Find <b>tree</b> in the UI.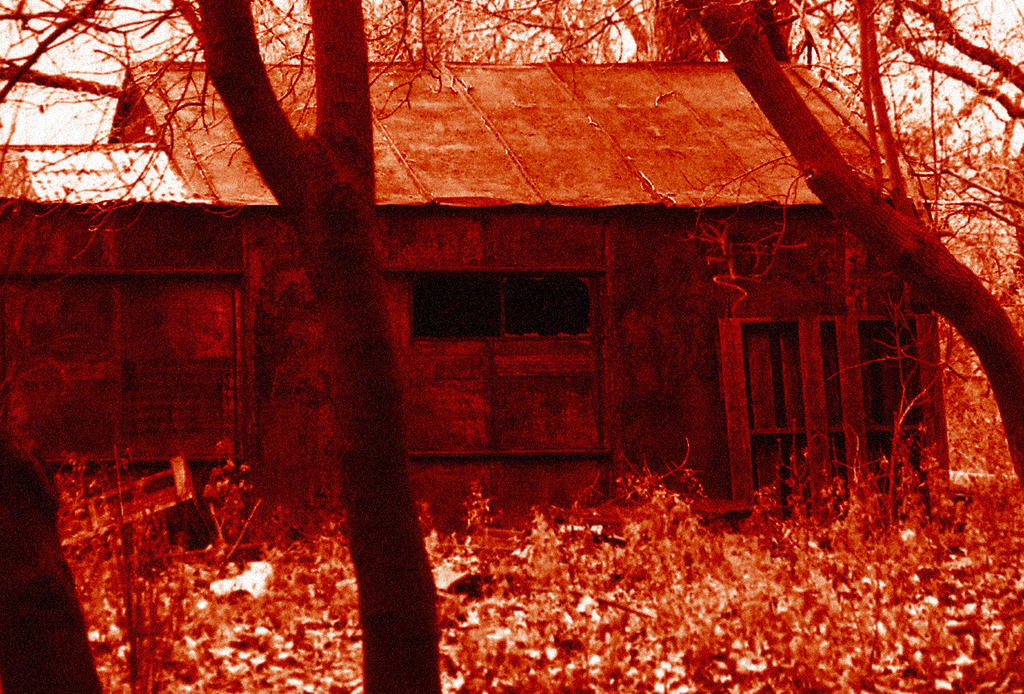
UI element at locate(428, 0, 1023, 693).
